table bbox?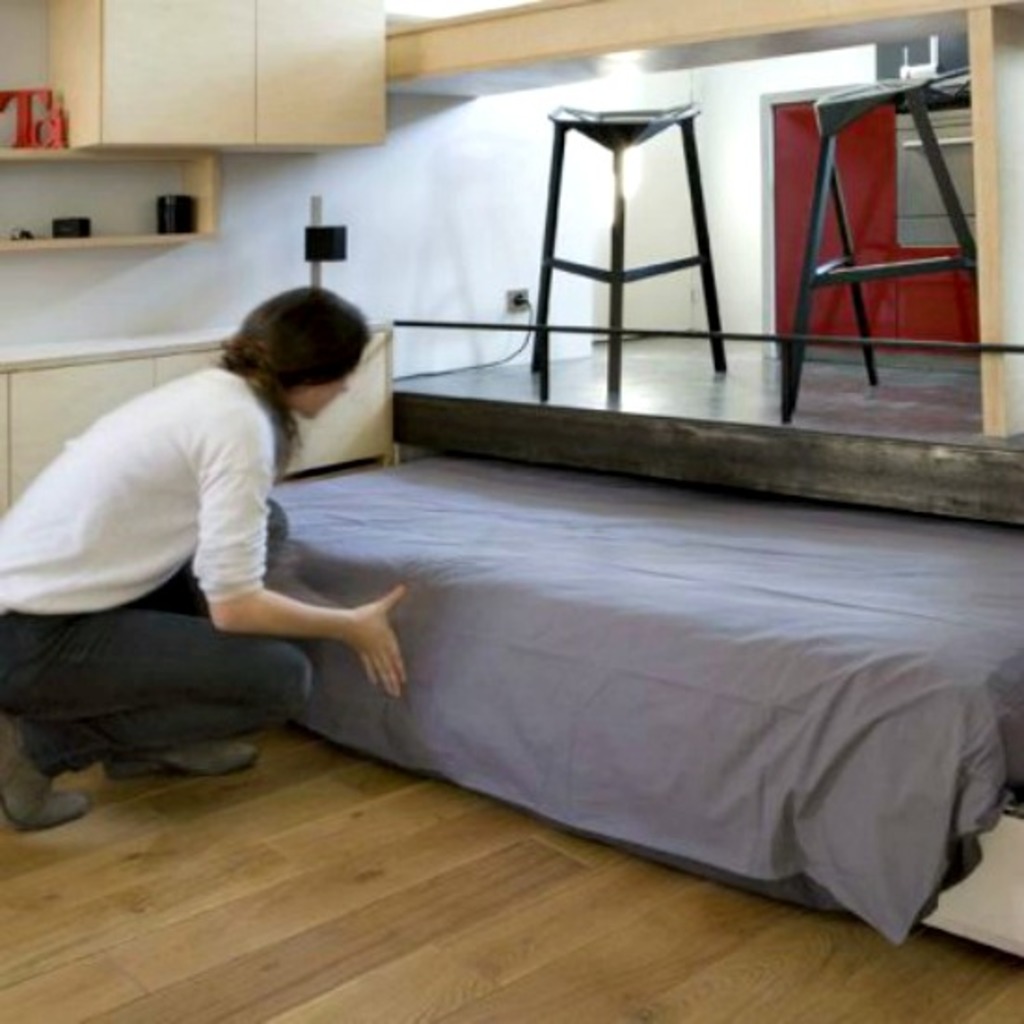
x1=532 y1=97 x2=726 y2=397
